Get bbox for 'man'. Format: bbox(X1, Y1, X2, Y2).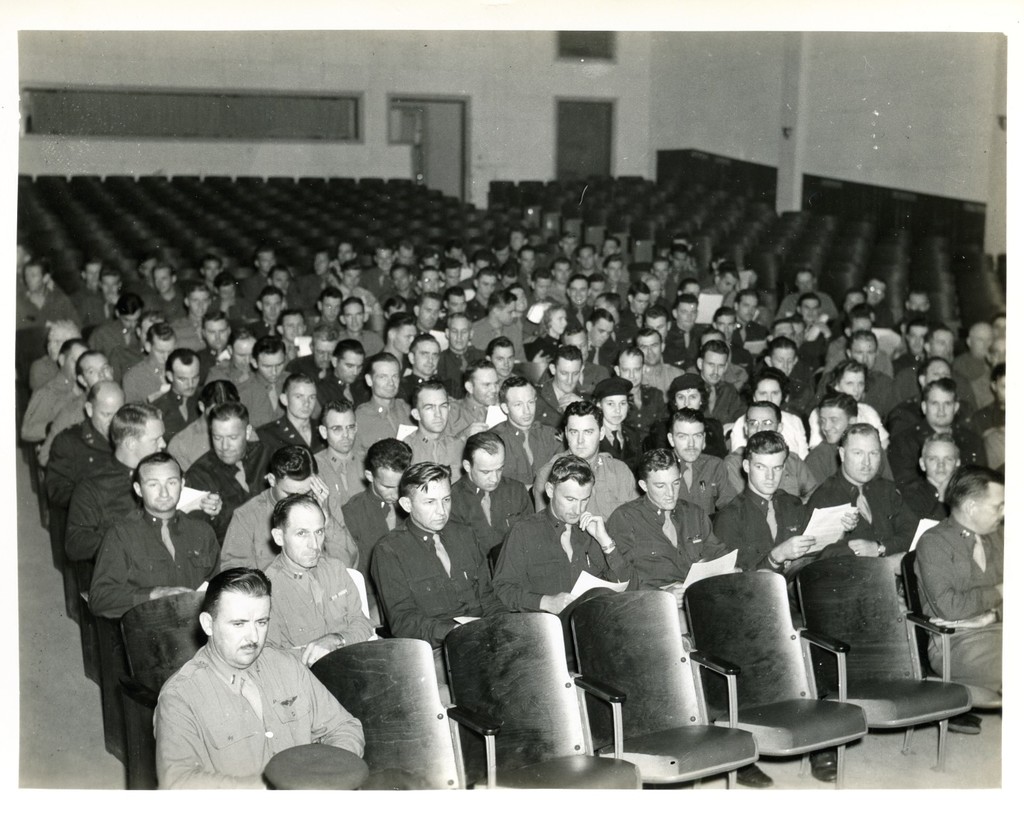
bbox(254, 288, 279, 332).
